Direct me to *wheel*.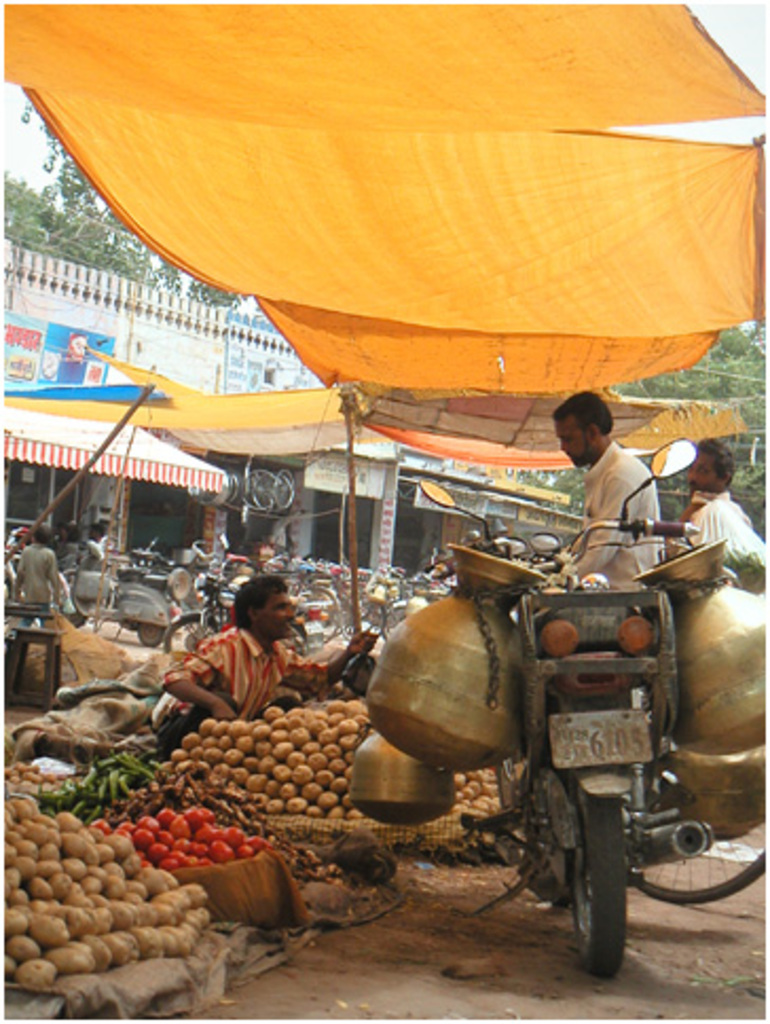
Direction: <region>580, 808, 654, 958</region>.
